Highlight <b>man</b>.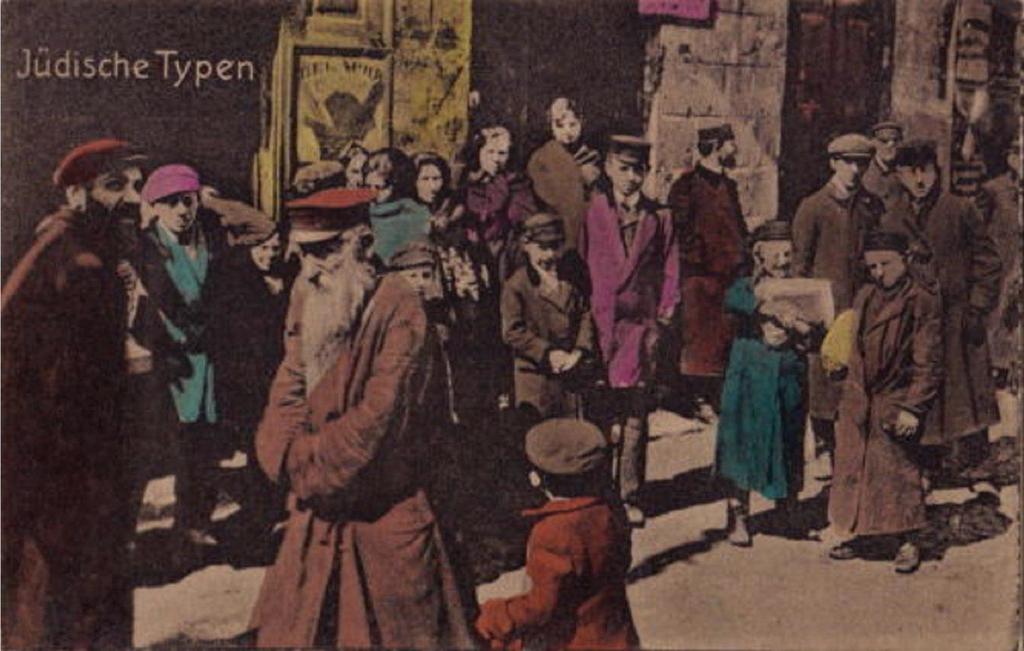
Highlighted region: rect(540, 101, 609, 296).
